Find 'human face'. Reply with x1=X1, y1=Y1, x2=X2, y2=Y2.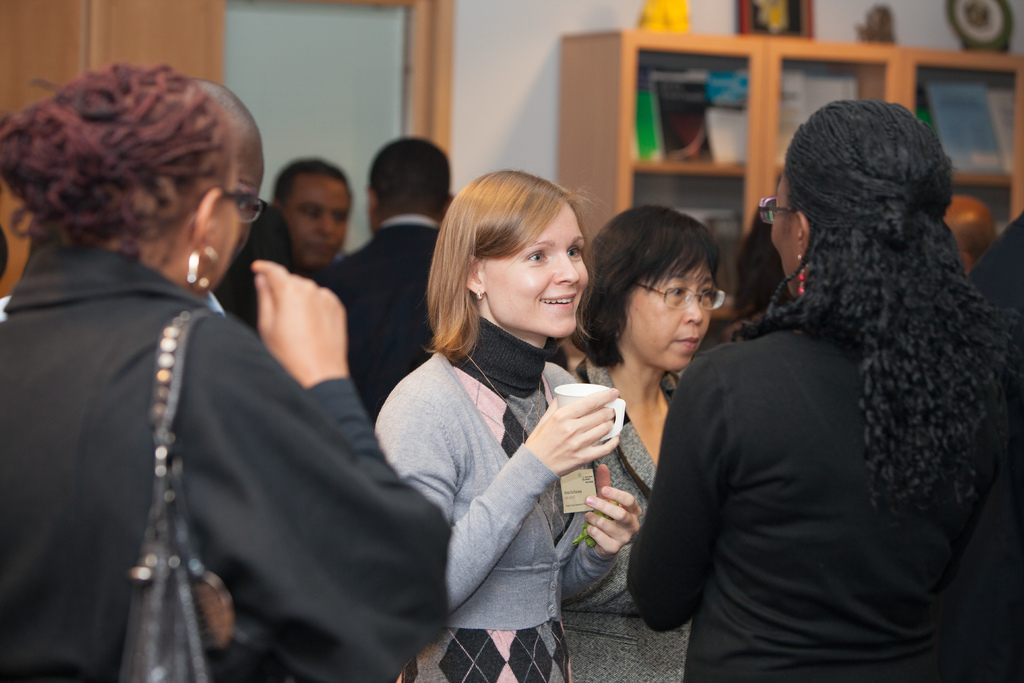
x1=624, y1=259, x2=711, y2=370.
